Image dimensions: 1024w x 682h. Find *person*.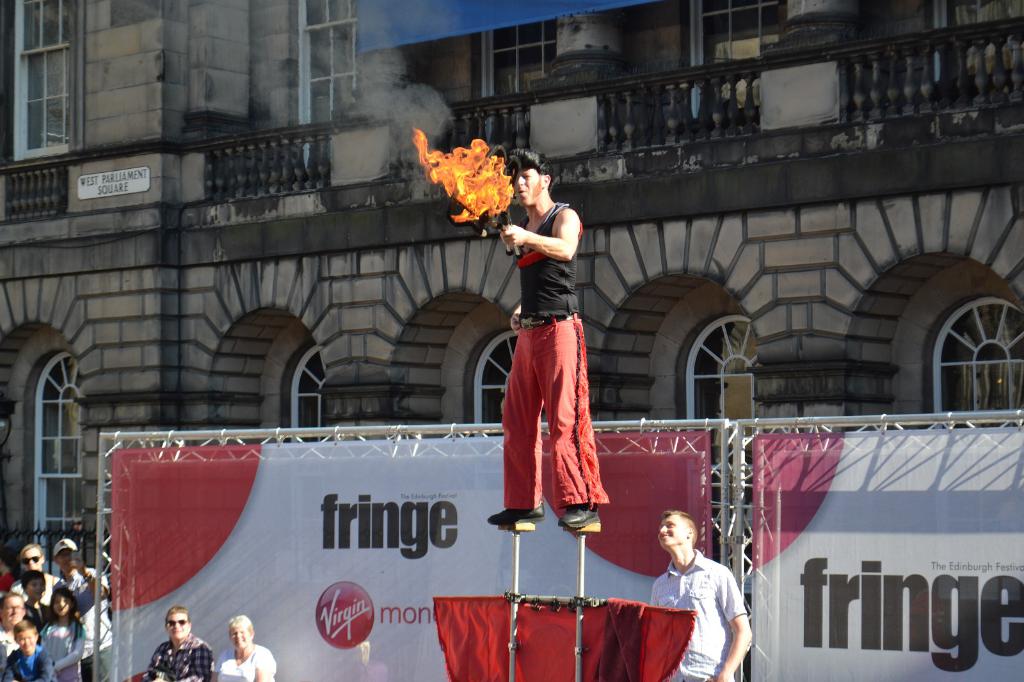
BBox(38, 586, 88, 681).
